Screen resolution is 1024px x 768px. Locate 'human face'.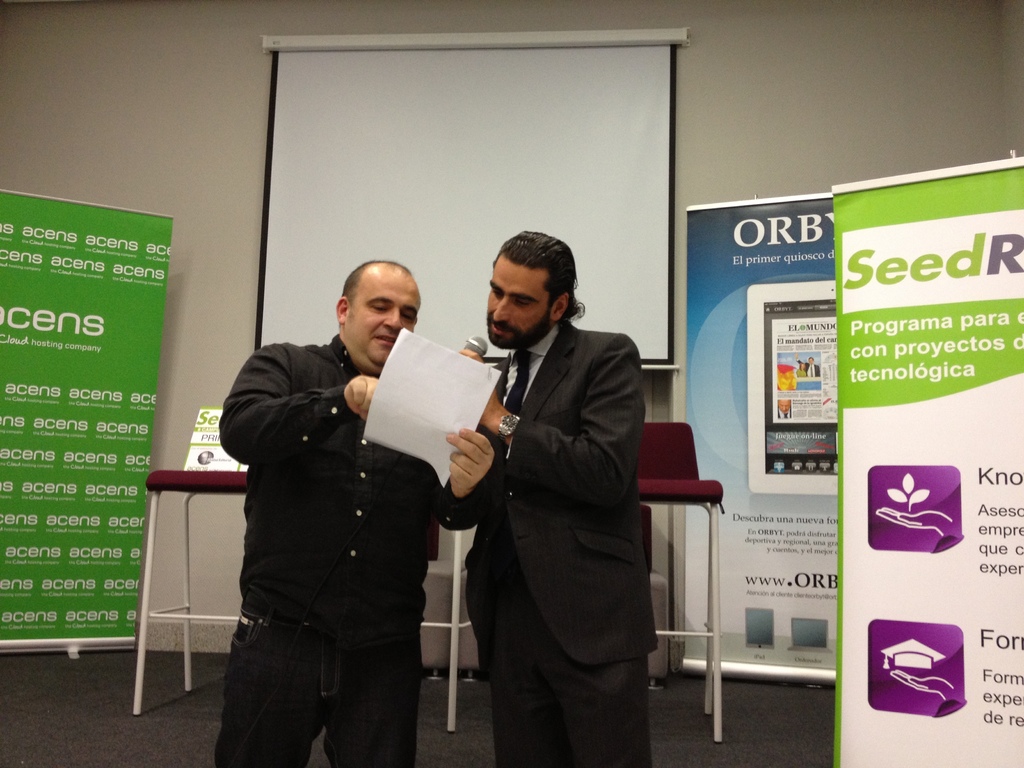
box=[485, 255, 545, 341].
